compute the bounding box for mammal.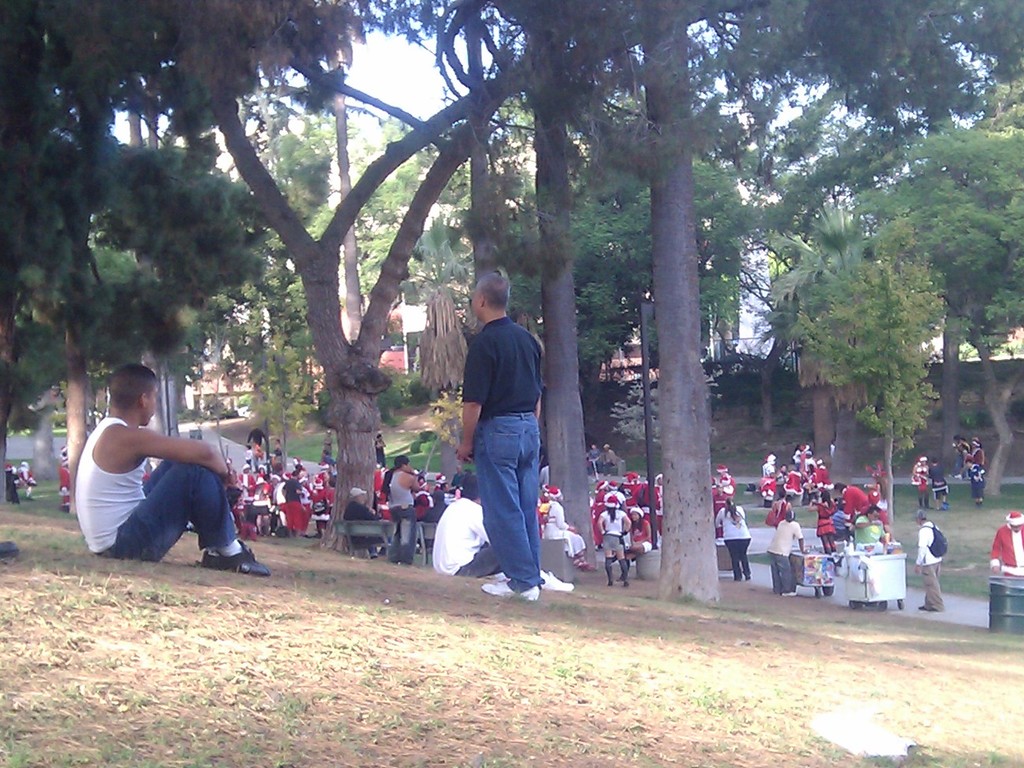
915:456:930:511.
